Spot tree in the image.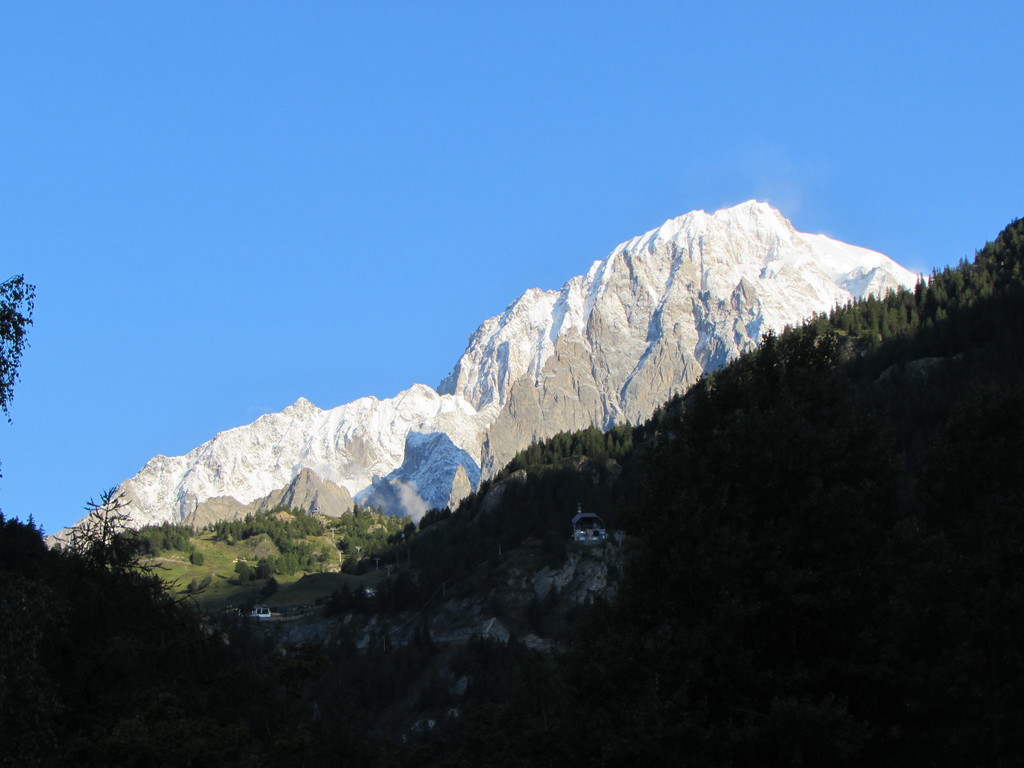
tree found at [left=0, top=274, right=38, bottom=426].
